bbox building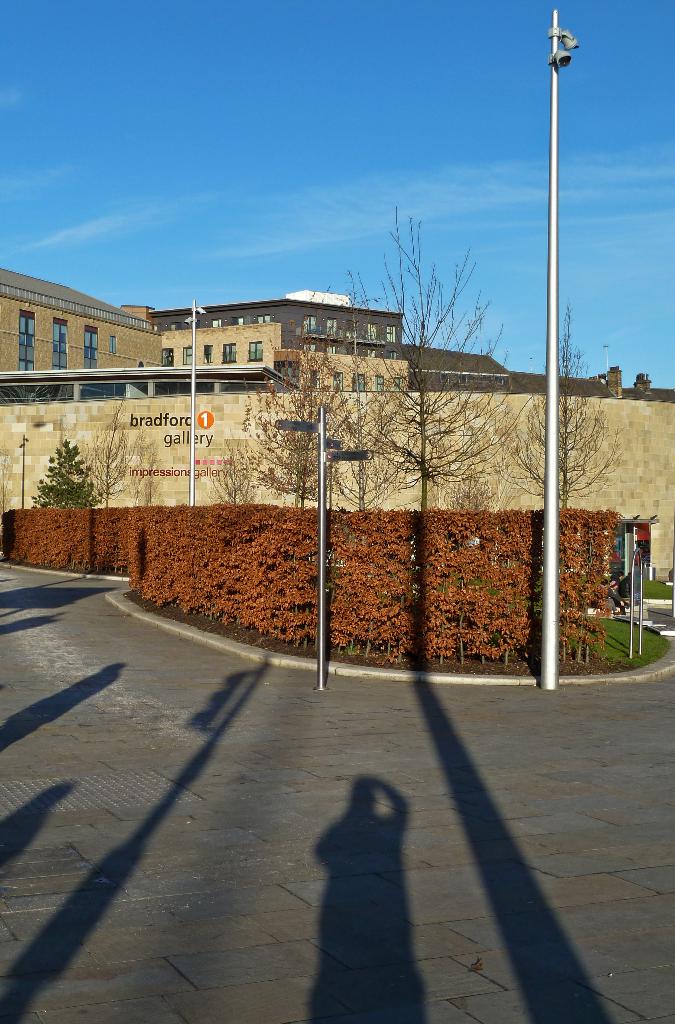
<bbox>150, 300, 402, 362</bbox>
